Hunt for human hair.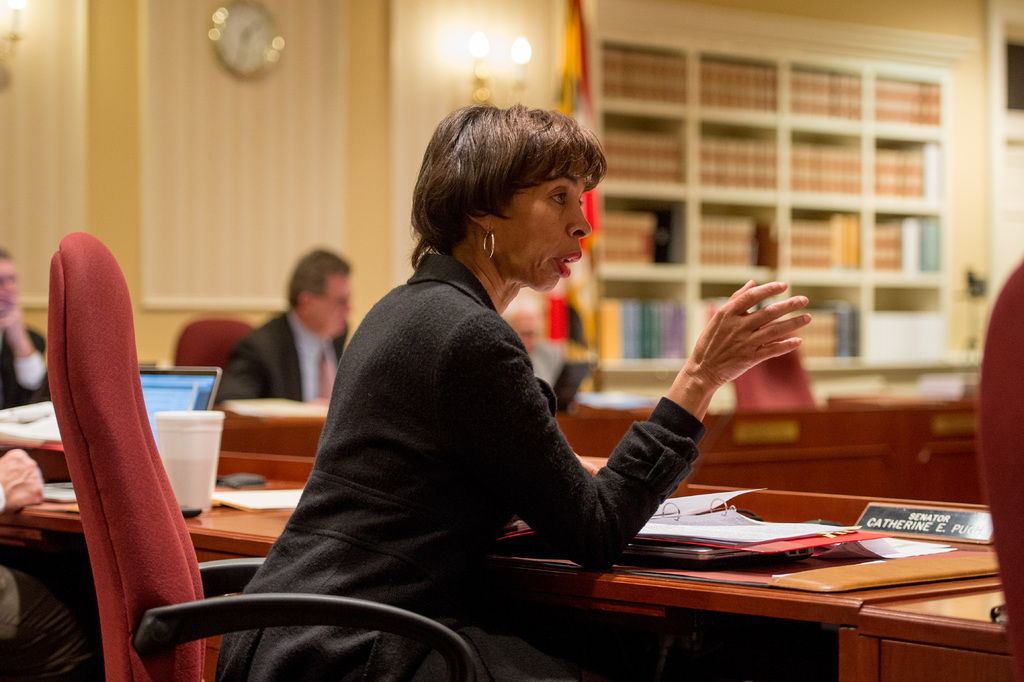
Hunted down at <region>295, 239, 354, 305</region>.
